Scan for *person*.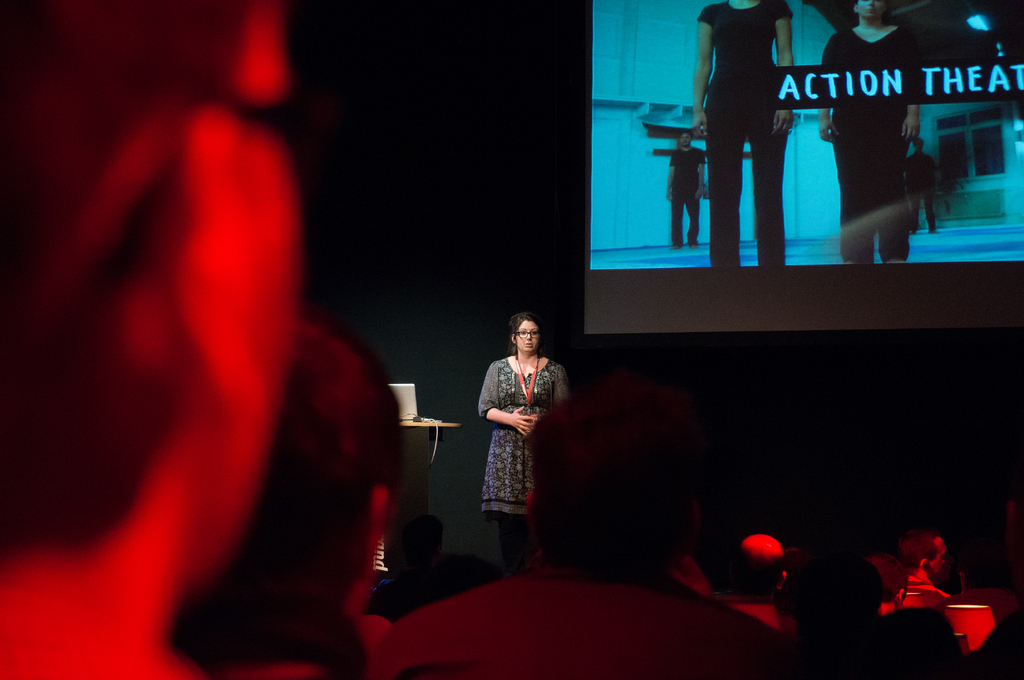
Scan result: left=820, top=0, right=911, bottom=272.
